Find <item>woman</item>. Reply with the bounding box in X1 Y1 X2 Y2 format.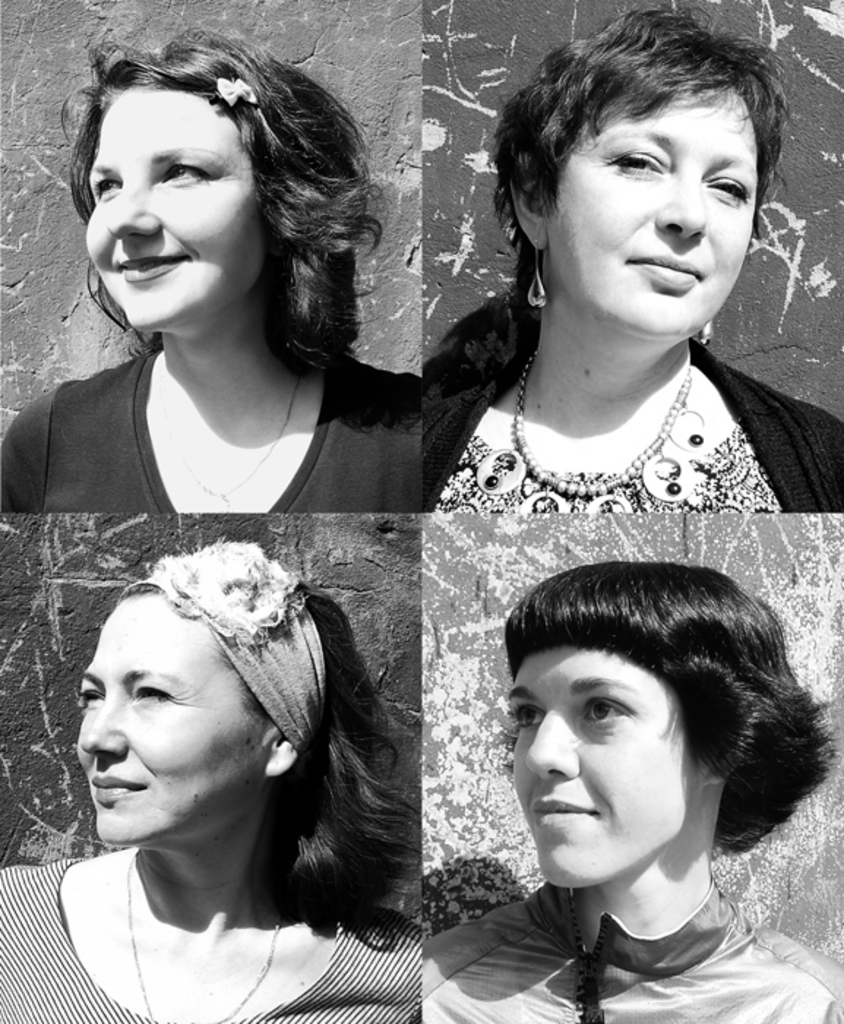
32 518 440 1018.
